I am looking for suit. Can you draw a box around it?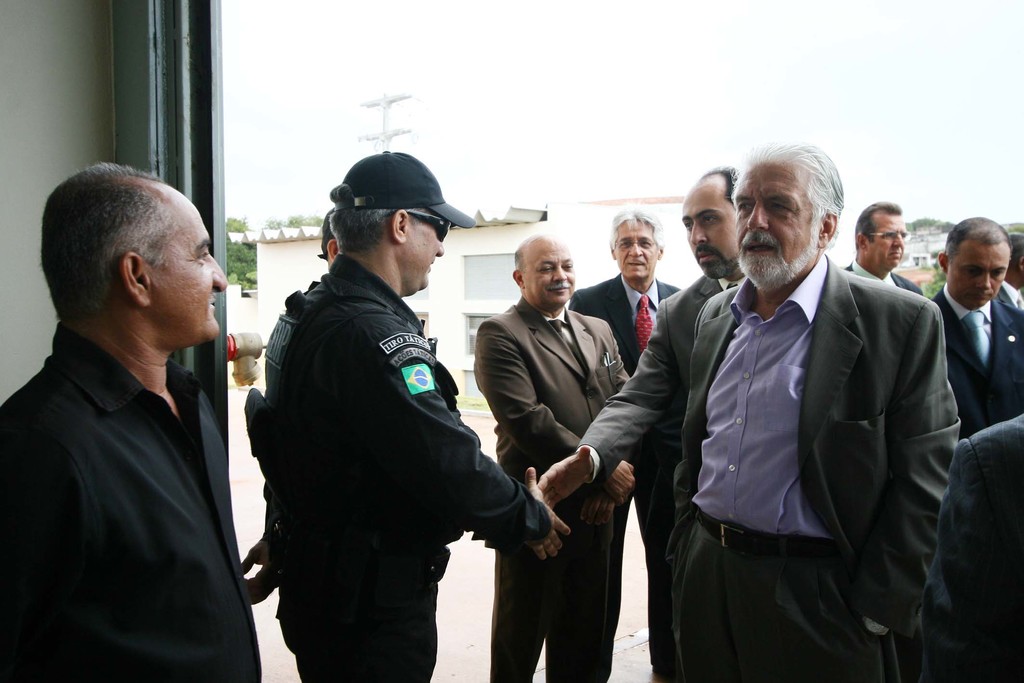
Sure, the bounding box is bbox=[568, 268, 686, 662].
